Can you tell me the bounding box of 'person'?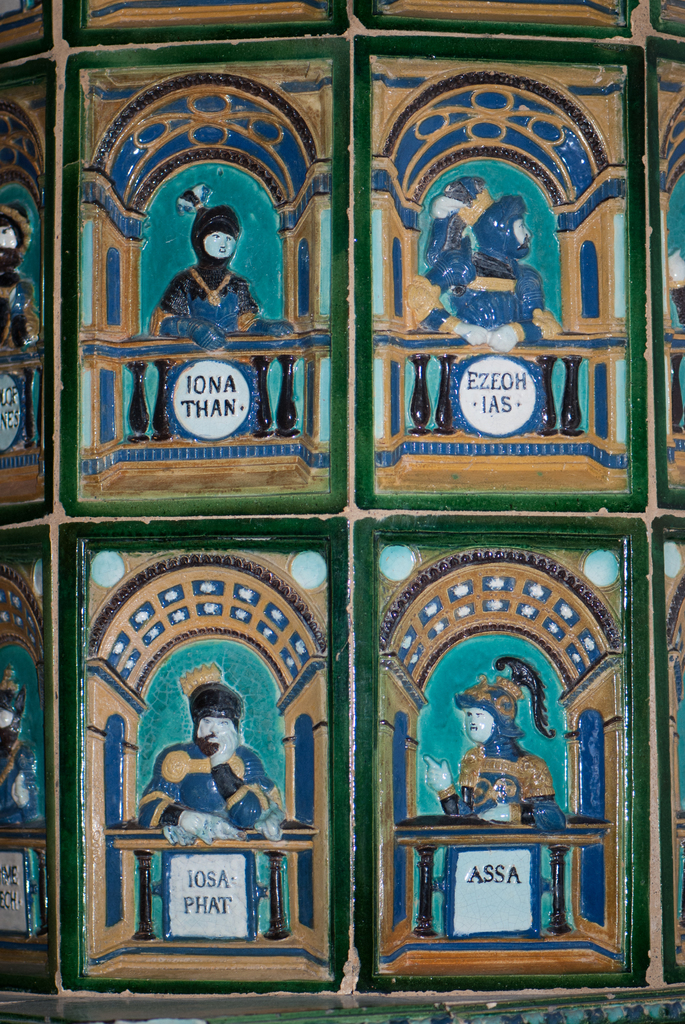
box(0, 685, 42, 829).
